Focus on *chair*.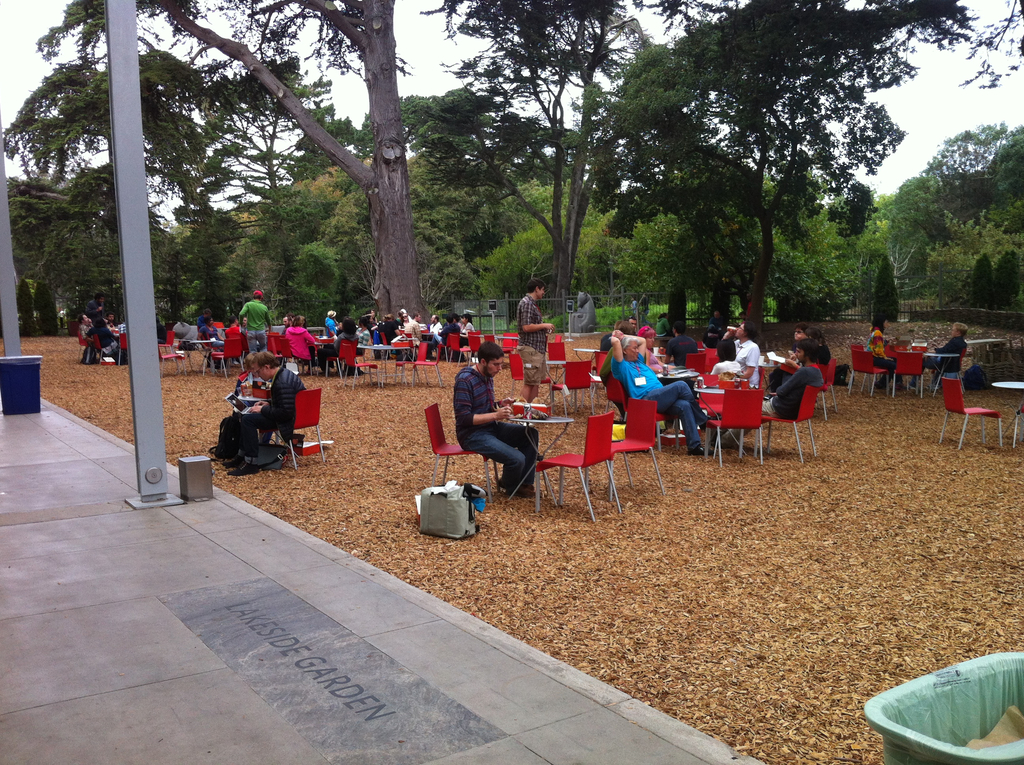
Focused at bbox=[161, 346, 185, 380].
